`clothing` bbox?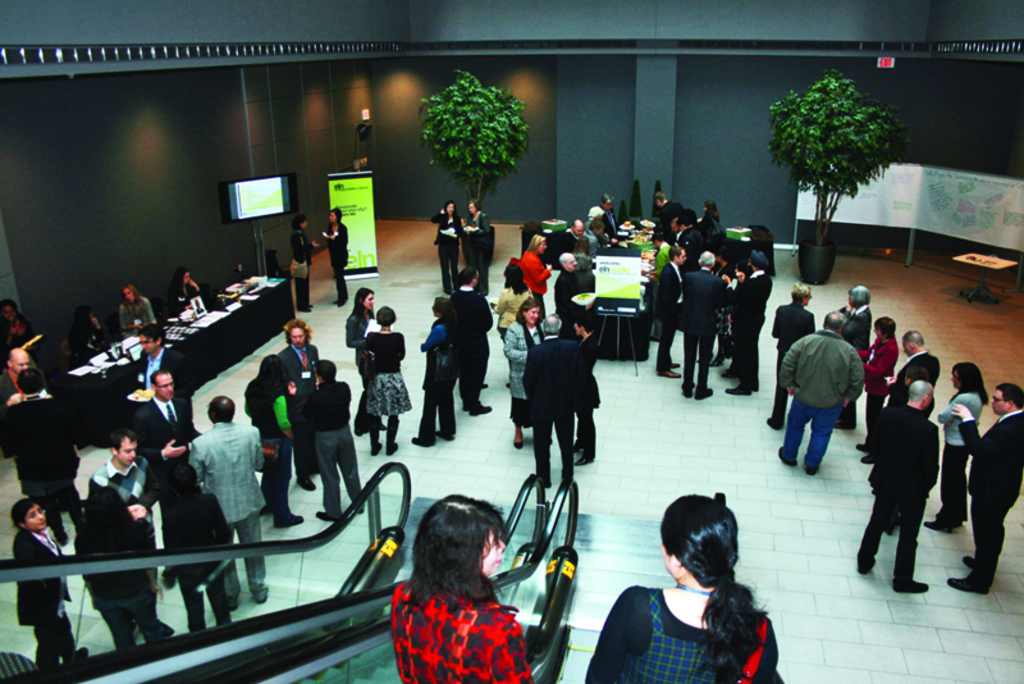
region(520, 243, 549, 310)
